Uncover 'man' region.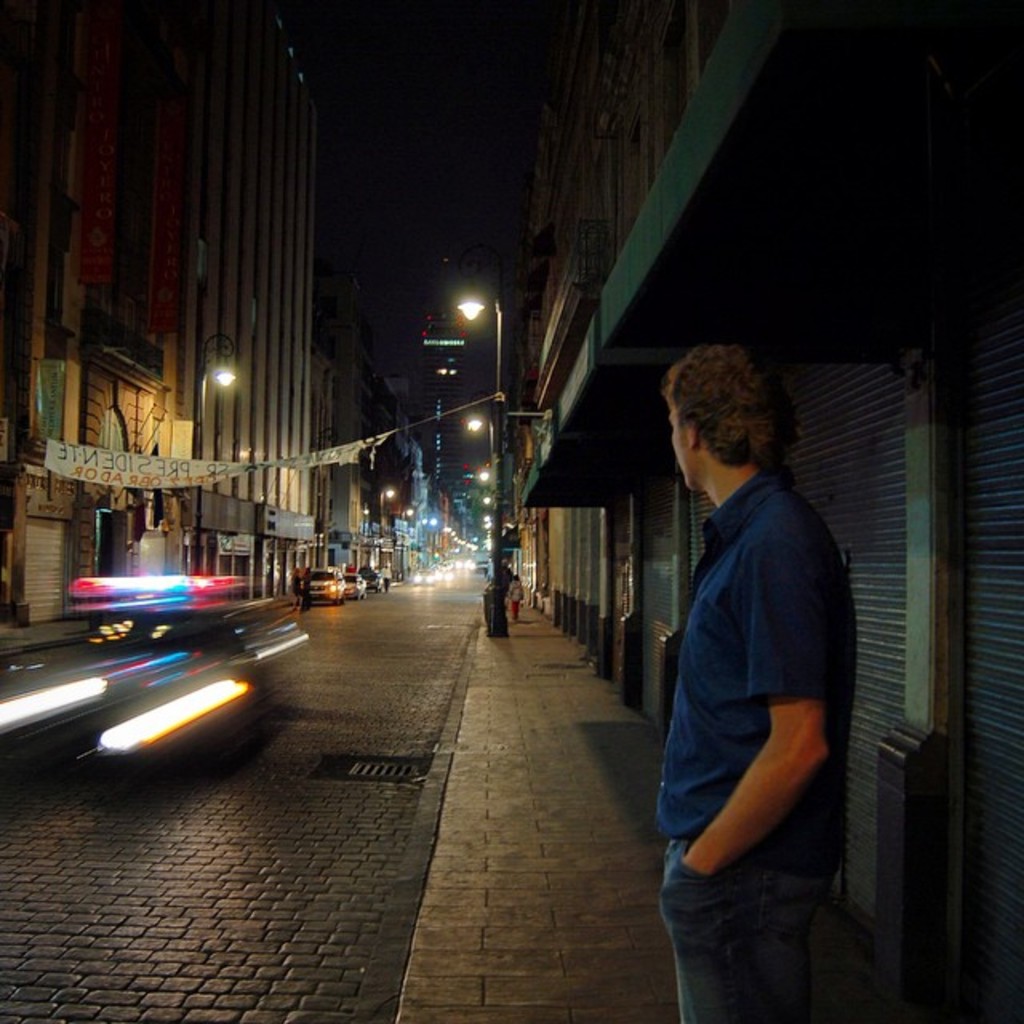
Uncovered: 654:339:861:1022.
